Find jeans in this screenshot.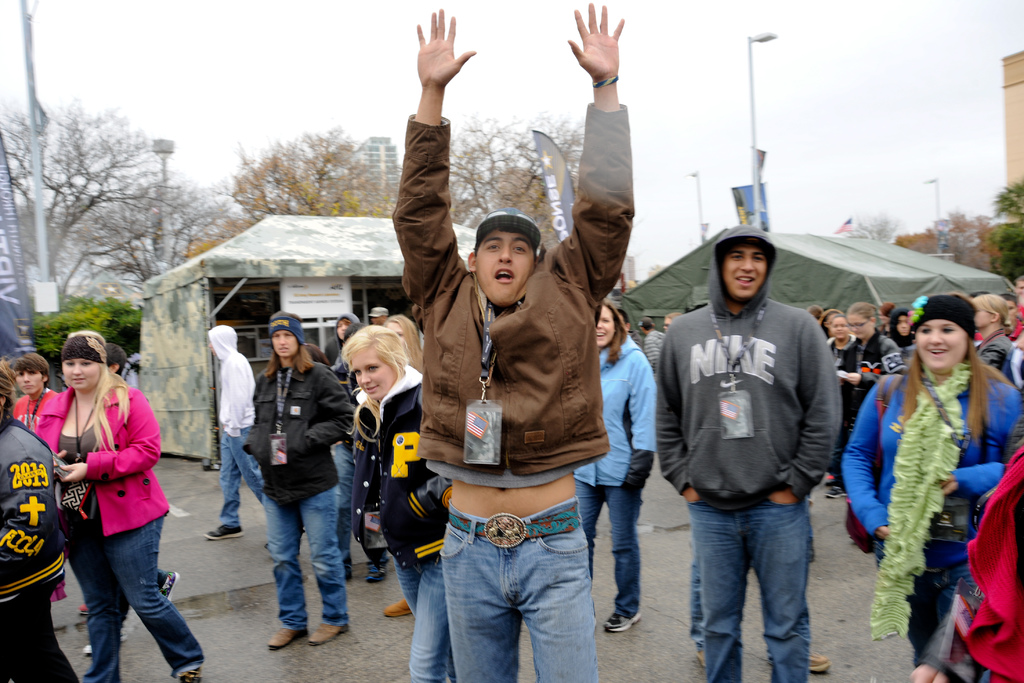
The bounding box for jeans is box=[443, 507, 603, 682].
